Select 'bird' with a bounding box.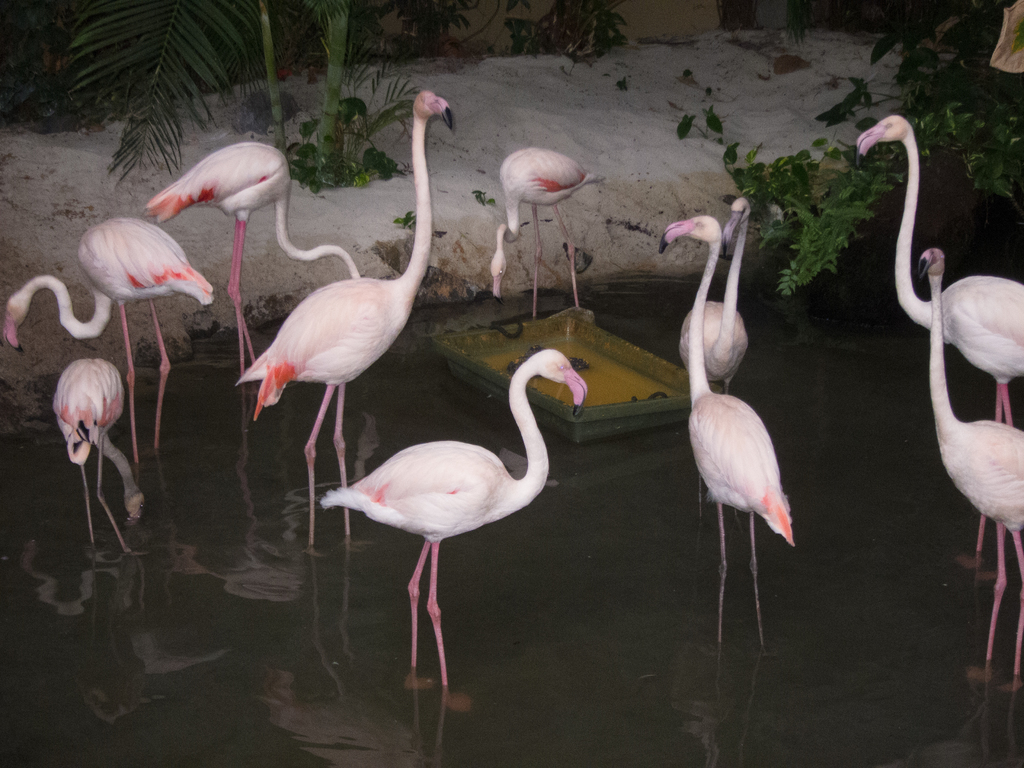
(left=141, top=138, right=369, bottom=395).
